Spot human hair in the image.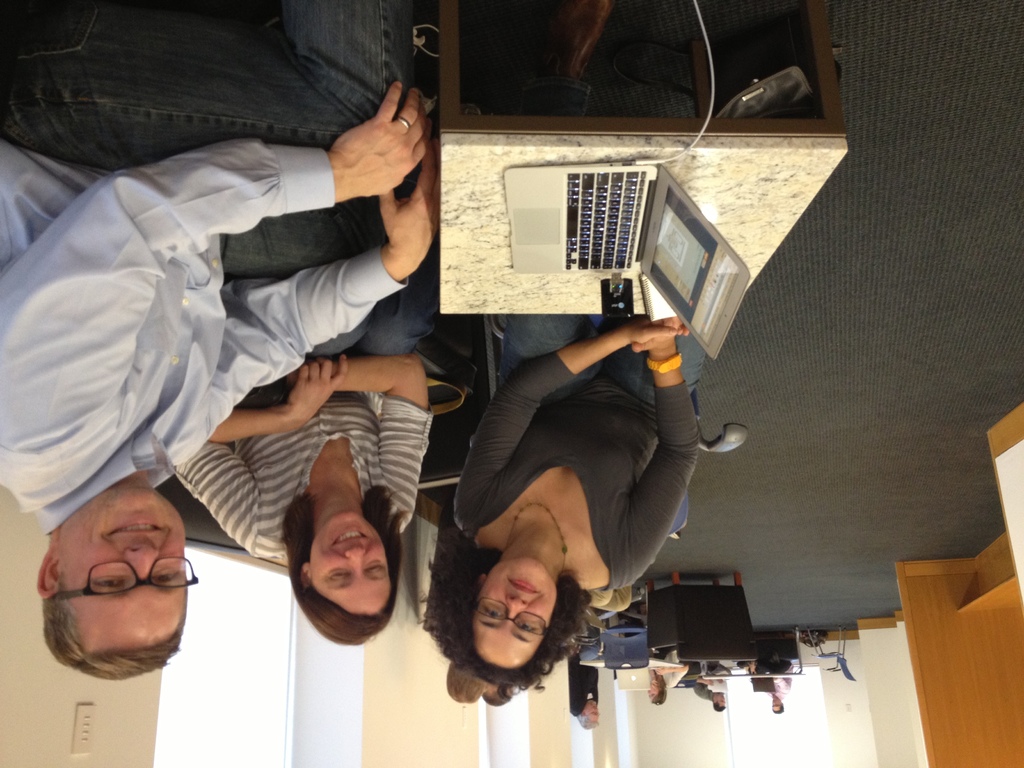
human hair found at 713,699,725,712.
